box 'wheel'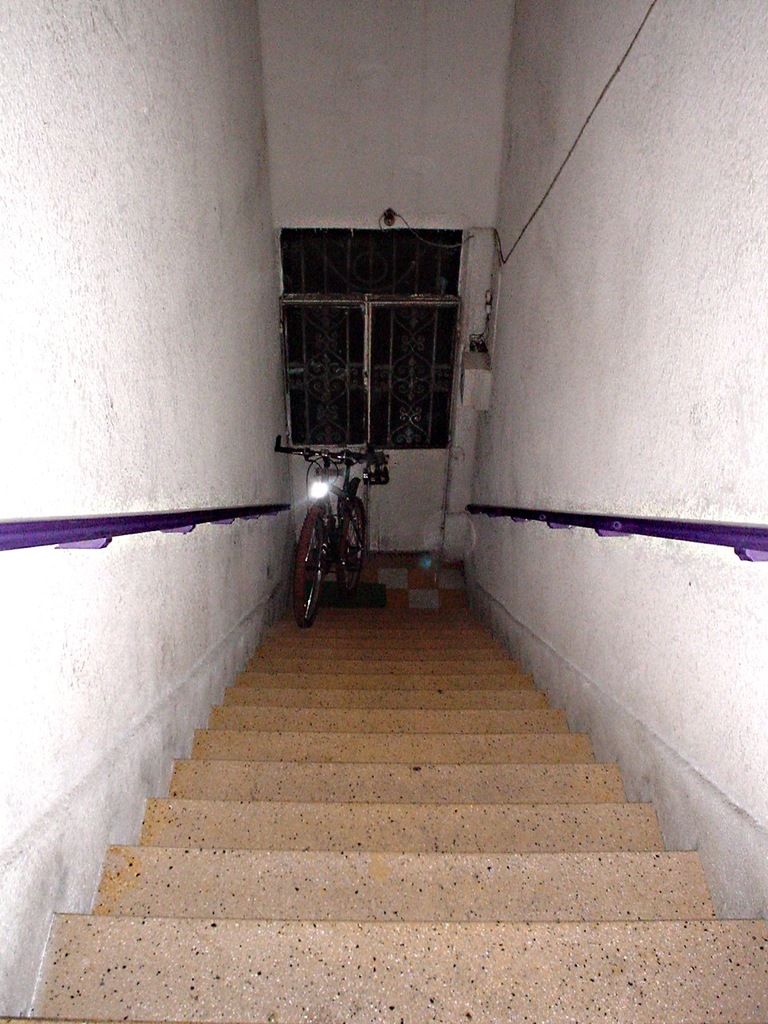
<bbox>285, 505, 333, 629</bbox>
